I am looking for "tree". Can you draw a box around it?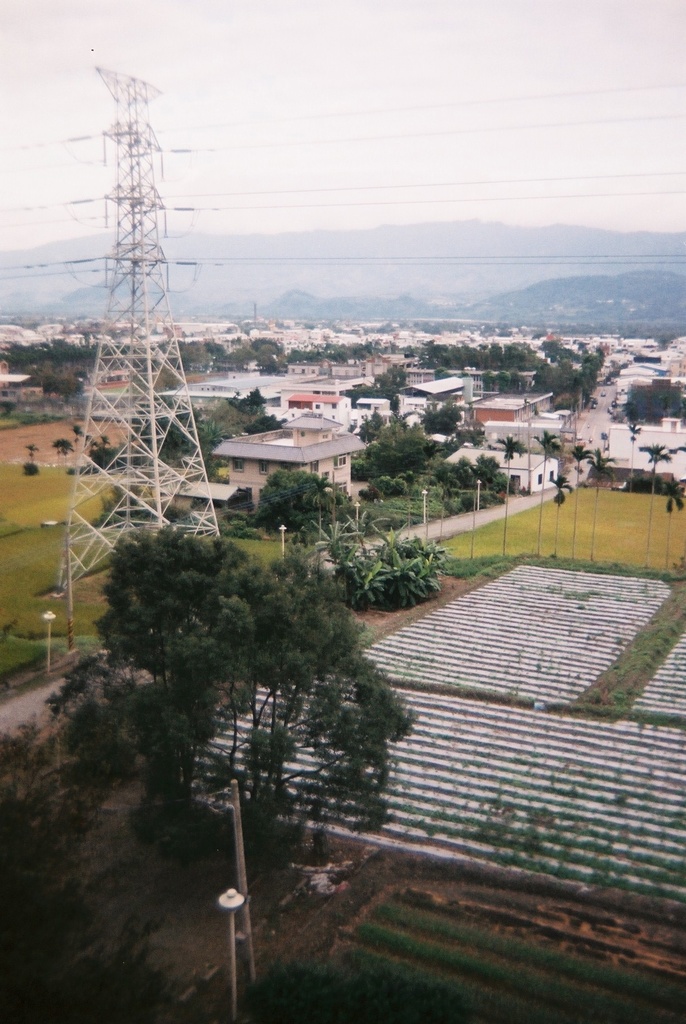
Sure, the bounding box is [left=251, top=330, right=288, bottom=393].
